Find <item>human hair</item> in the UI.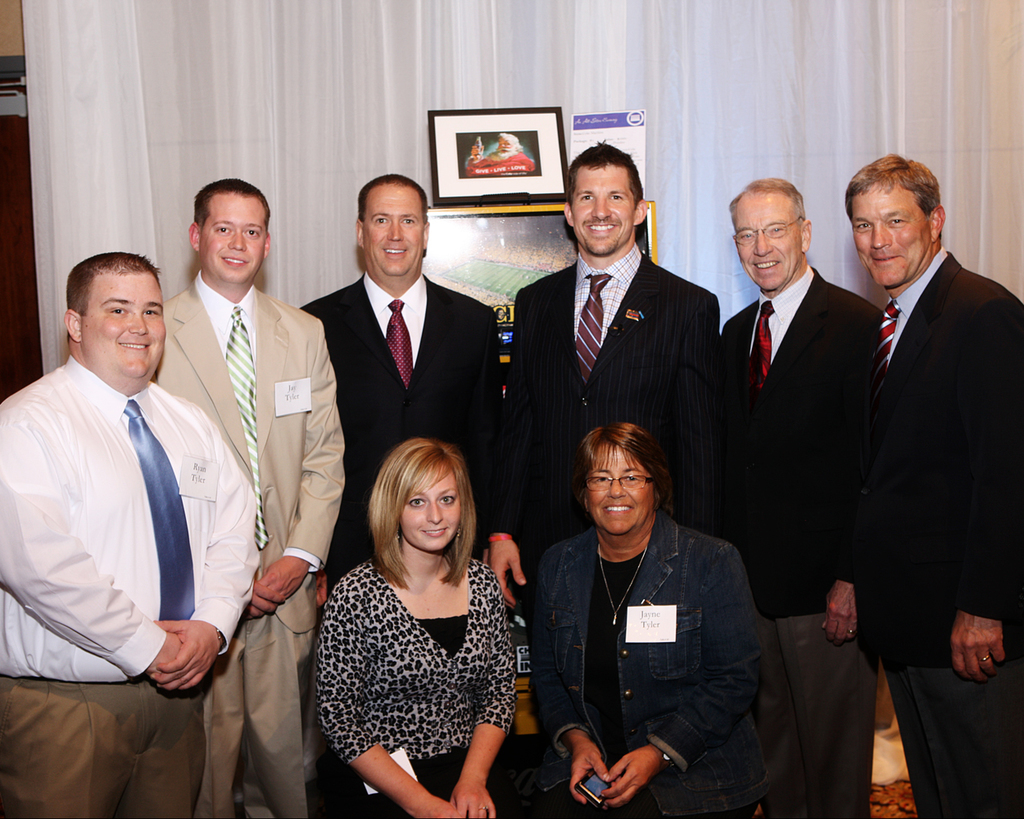
UI element at [354, 170, 425, 217].
